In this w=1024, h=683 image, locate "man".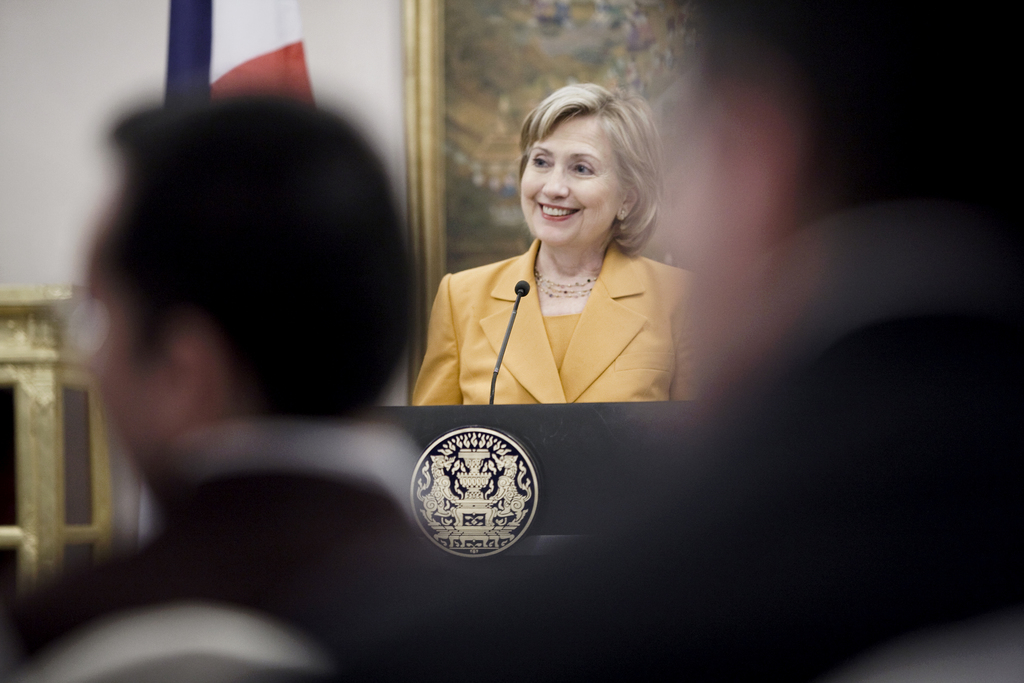
Bounding box: <box>79,99,497,681</box>.
